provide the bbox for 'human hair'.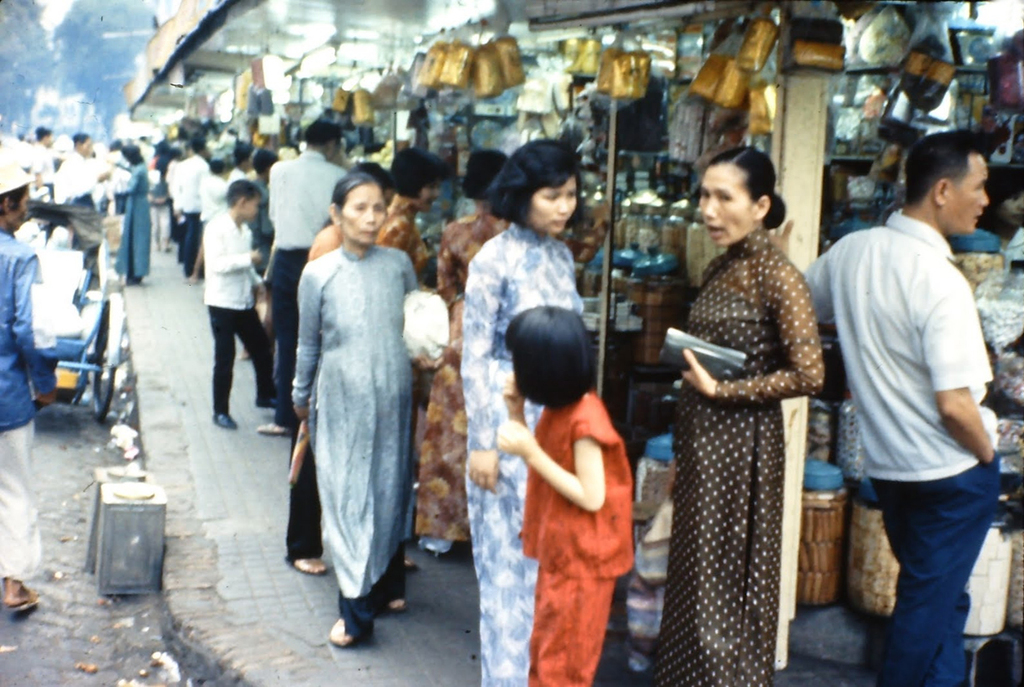
region(385, 148, 458, 196).
